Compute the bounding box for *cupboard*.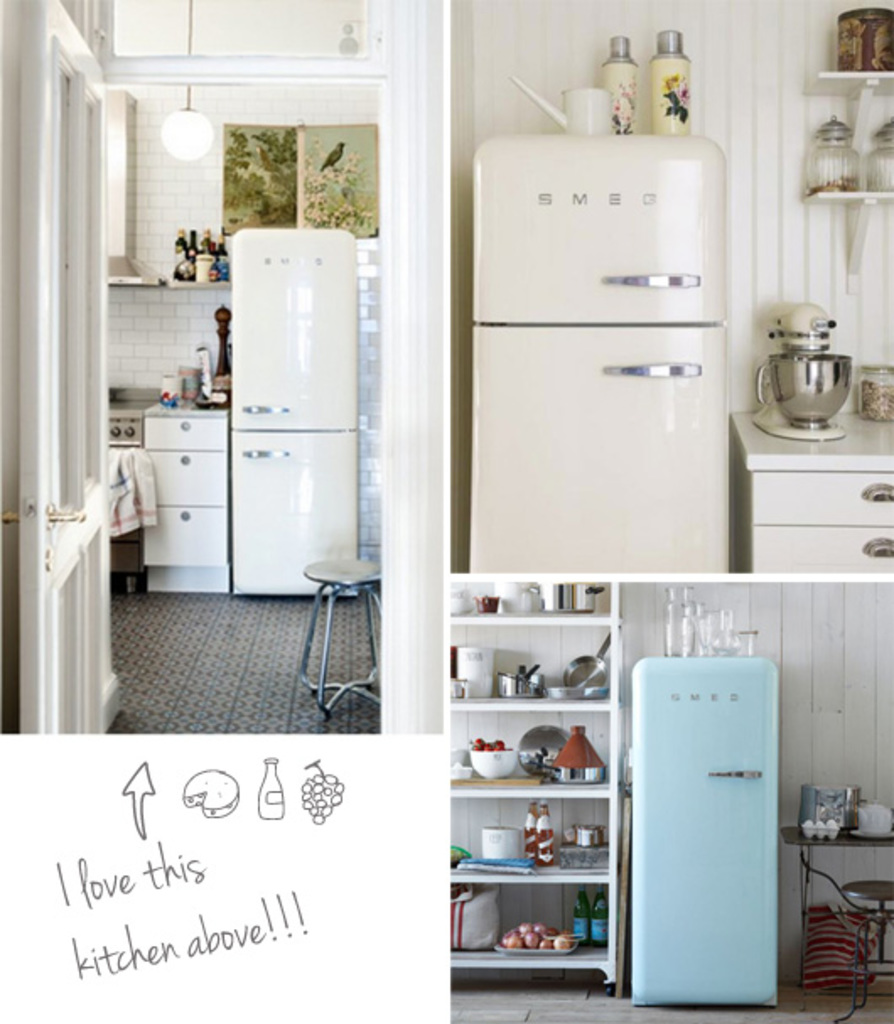
select_region(444, 580, 617, 989).
